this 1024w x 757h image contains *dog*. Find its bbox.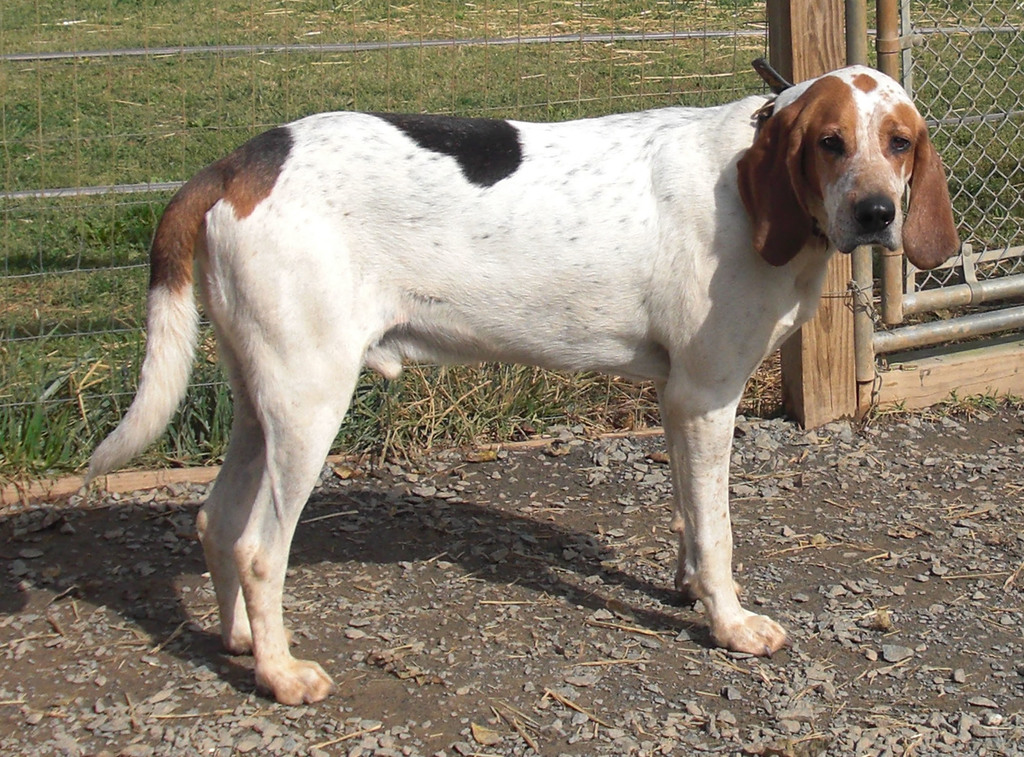
76 64 967 709.
